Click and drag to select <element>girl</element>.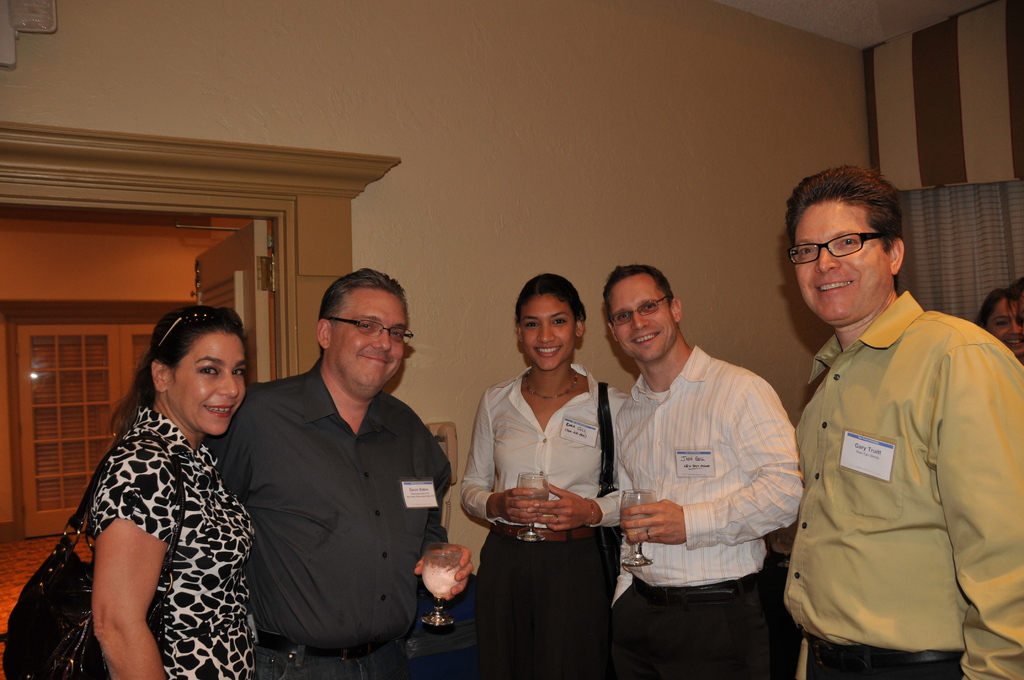
Selection: 461 274 624 679.
